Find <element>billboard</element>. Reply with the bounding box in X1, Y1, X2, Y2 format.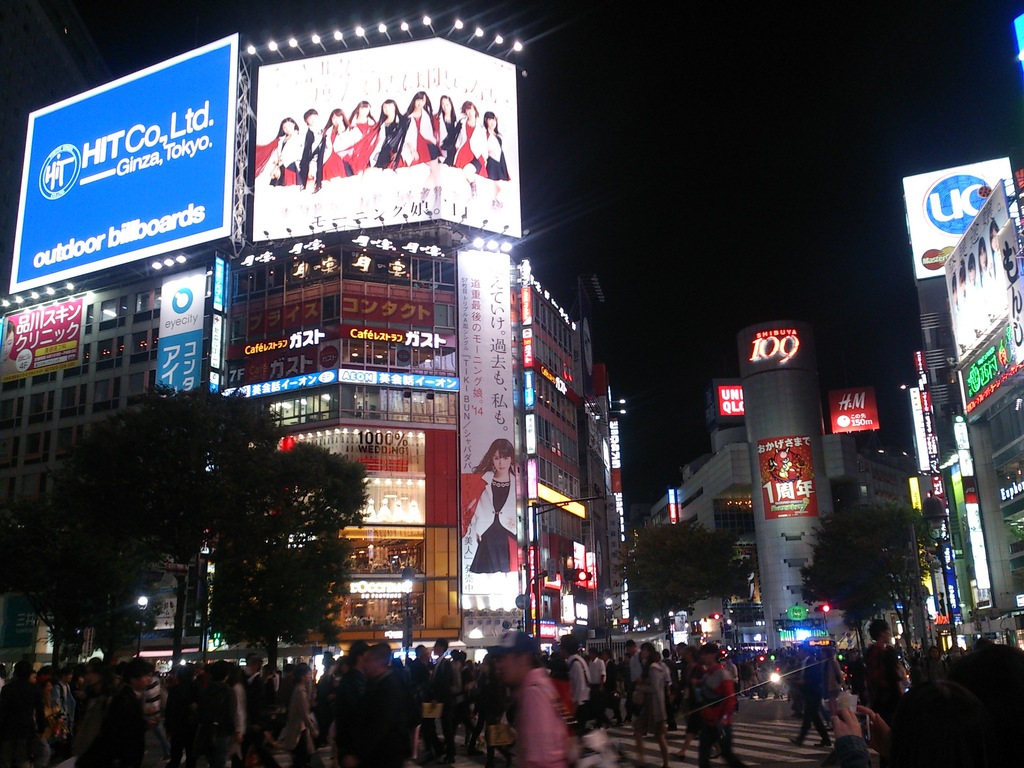
820, 376, 875, 433.
